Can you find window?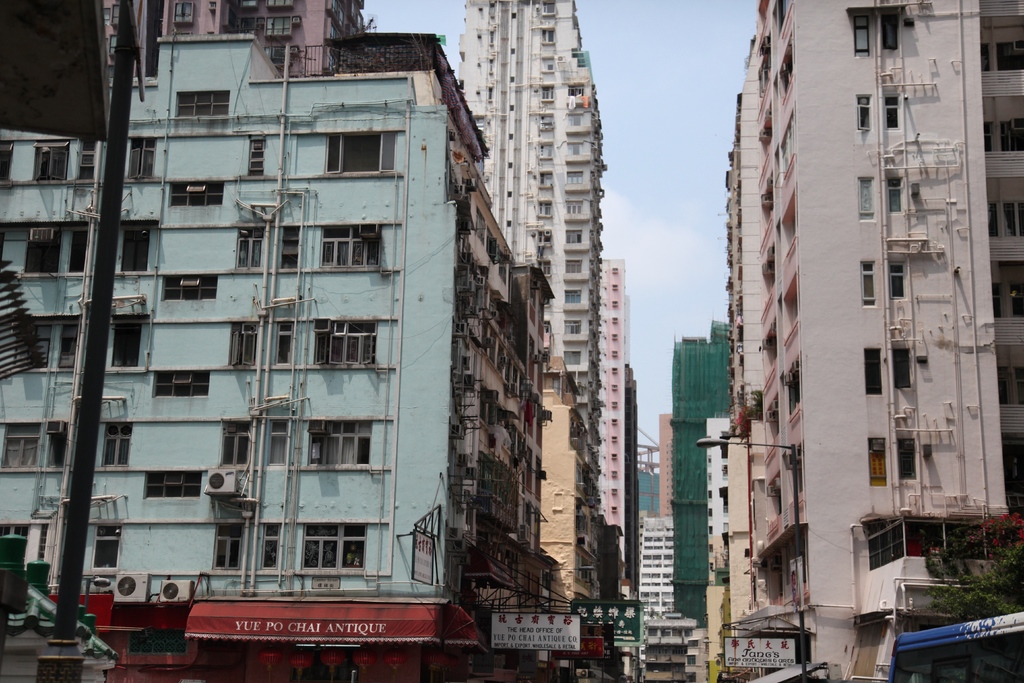
Yes, bounding box: detection(888, 259, 908, 300).
